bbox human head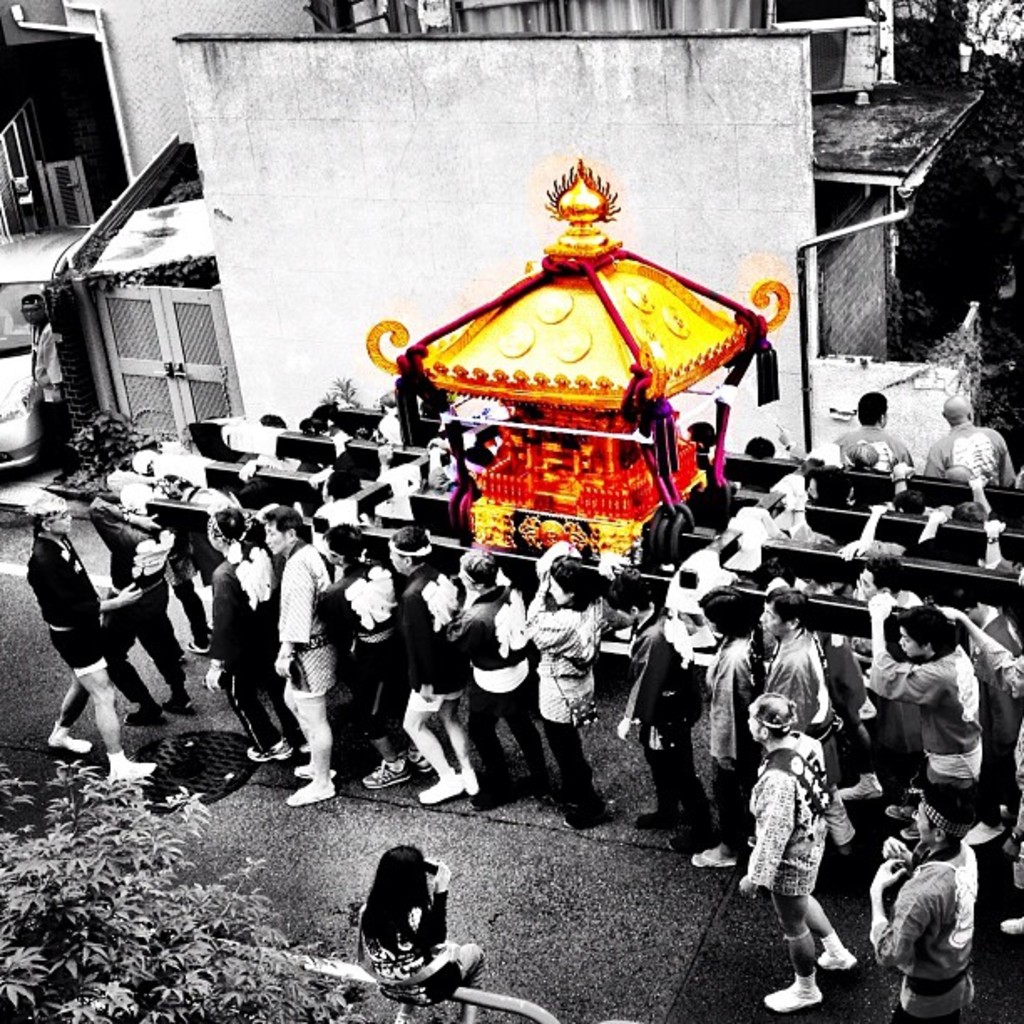
[left=756, top=586, right=808, bottom=637]
